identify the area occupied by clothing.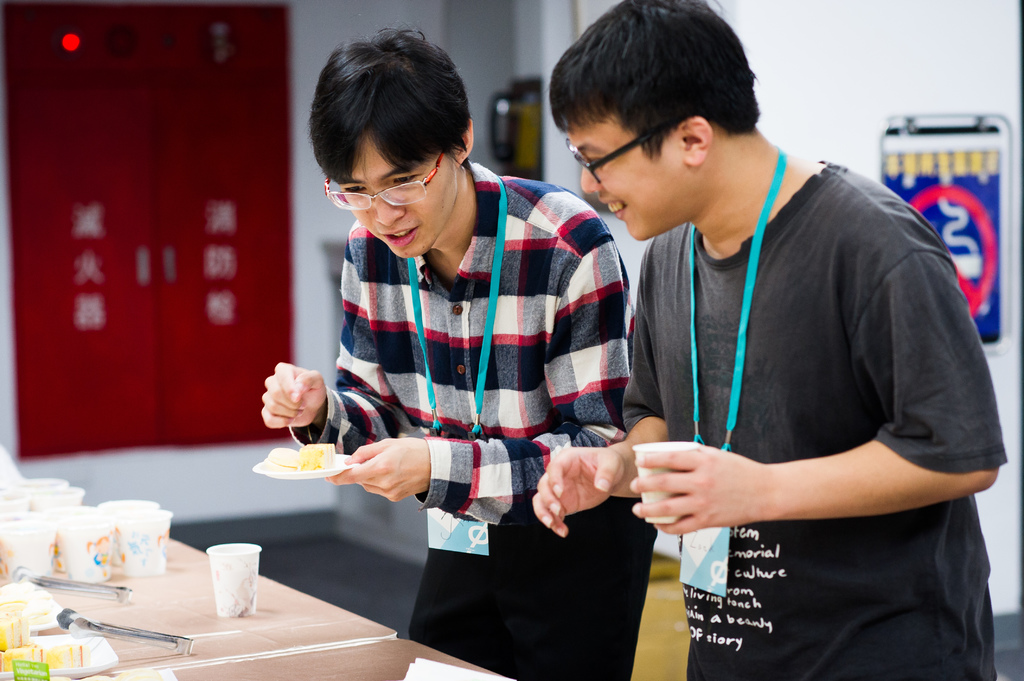
Area: 614 157 1020 680.
